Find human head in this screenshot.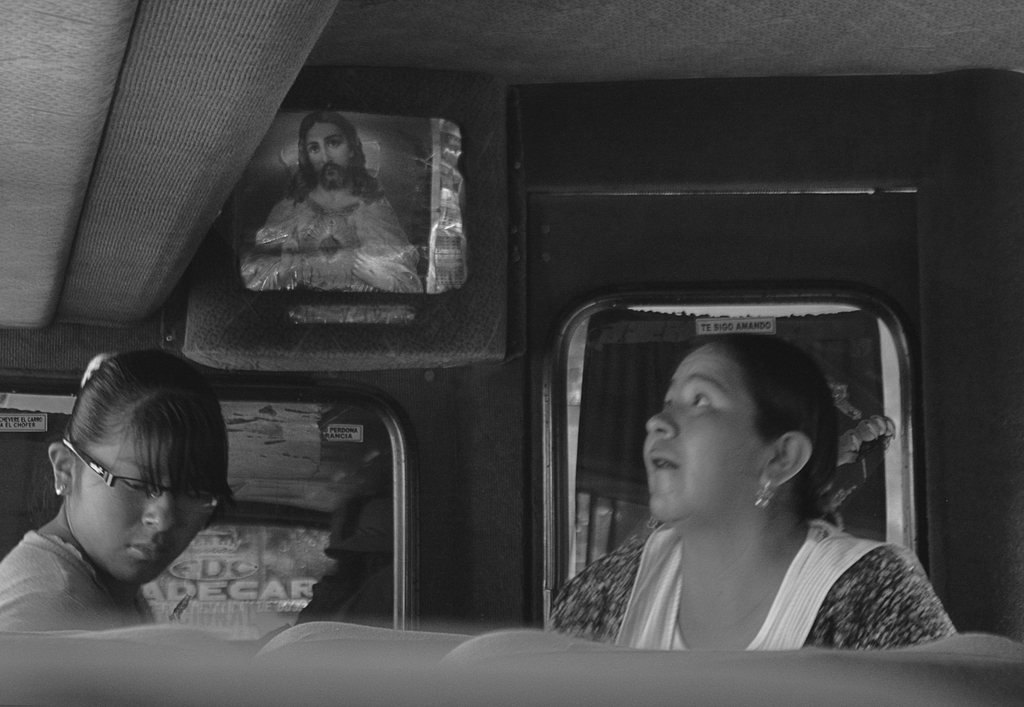
The bounding box for human head is Rect(299, 111, 362, 186).
